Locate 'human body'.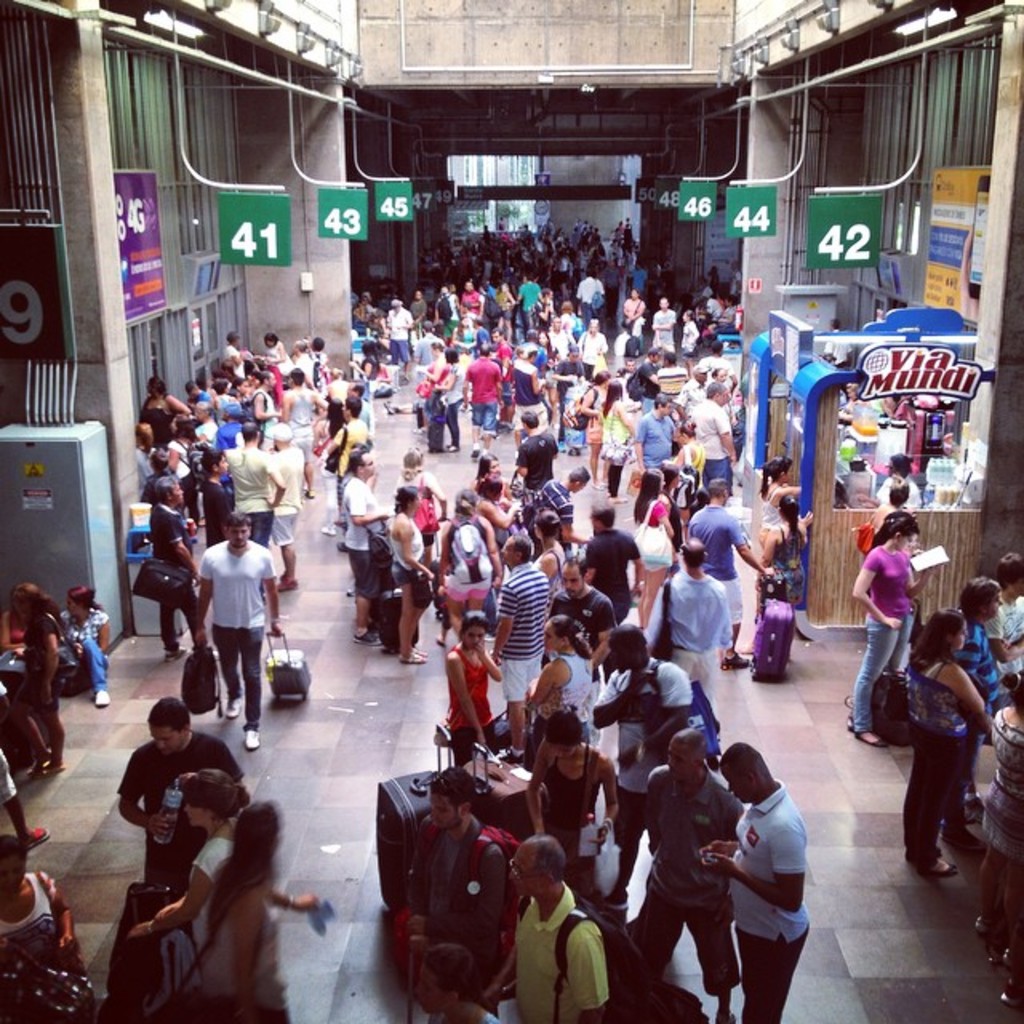
Bounding box: region(13, 578, 64, 758).
